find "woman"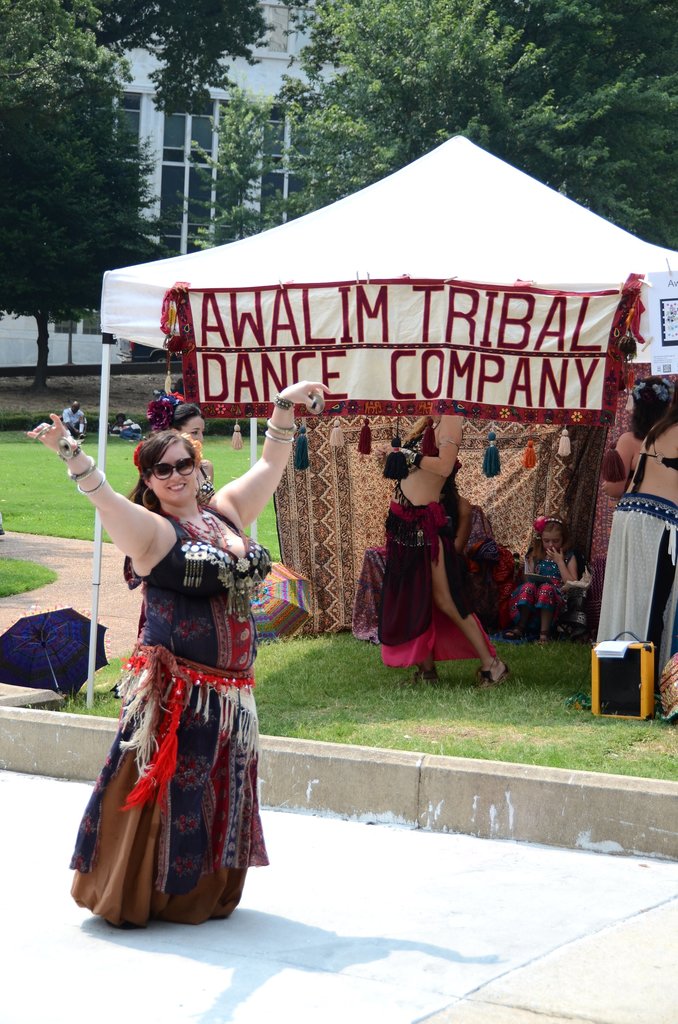
<region>373, 400, 509, 692</region>
